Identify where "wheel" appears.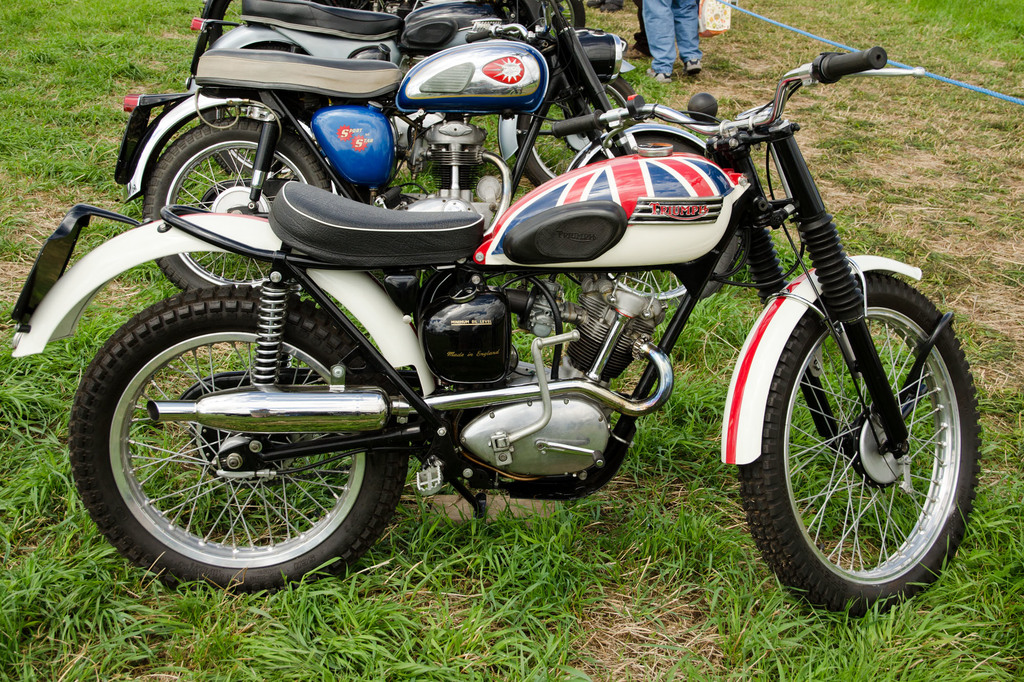
Appears at [x1=199, y1=102, x2=295, y2=189].
